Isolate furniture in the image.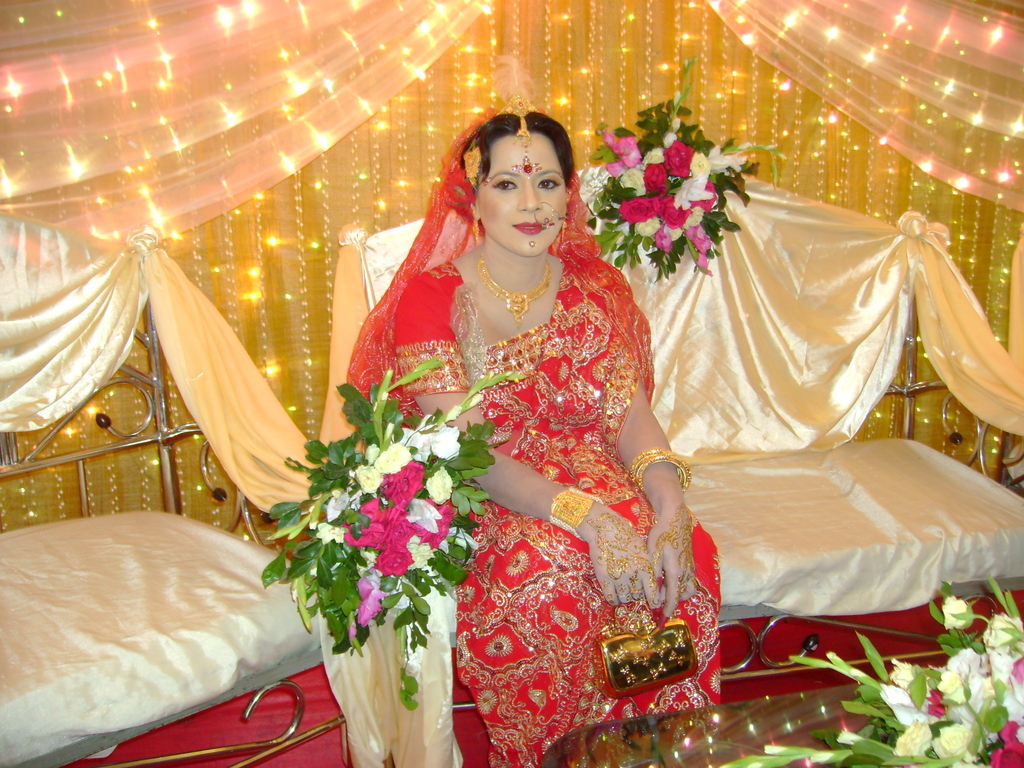
Isolated region: (x1=340, y1=158, x2=1023, y2=767).
